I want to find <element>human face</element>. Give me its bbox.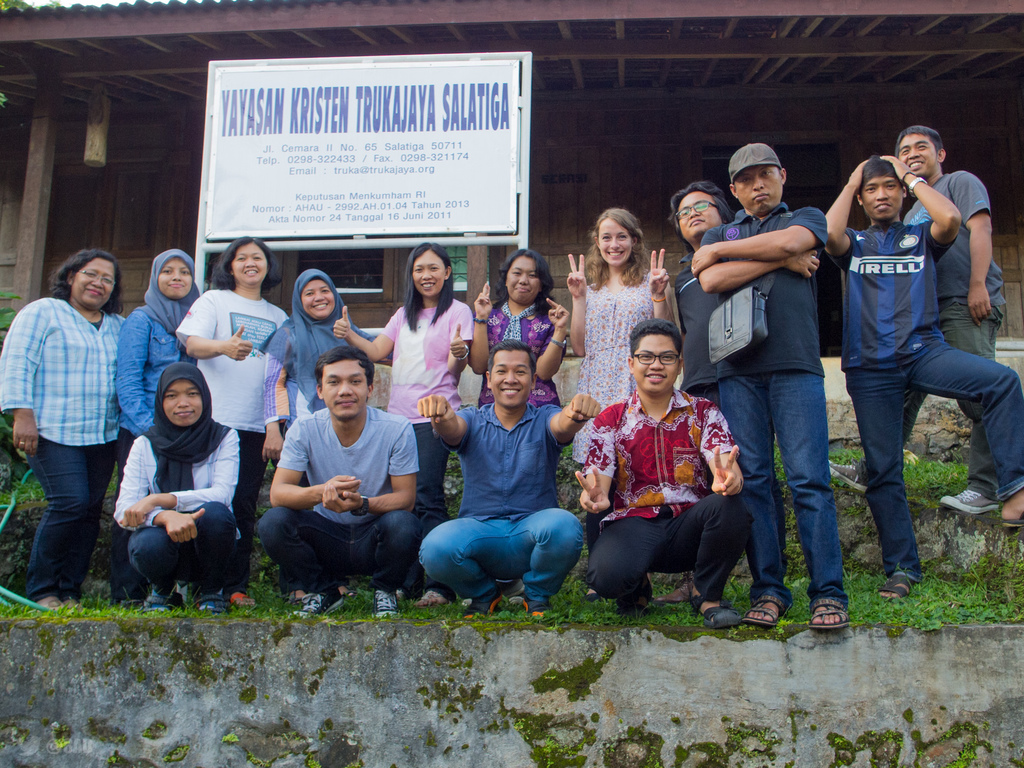
select_region(506, 261, 543, 301).
